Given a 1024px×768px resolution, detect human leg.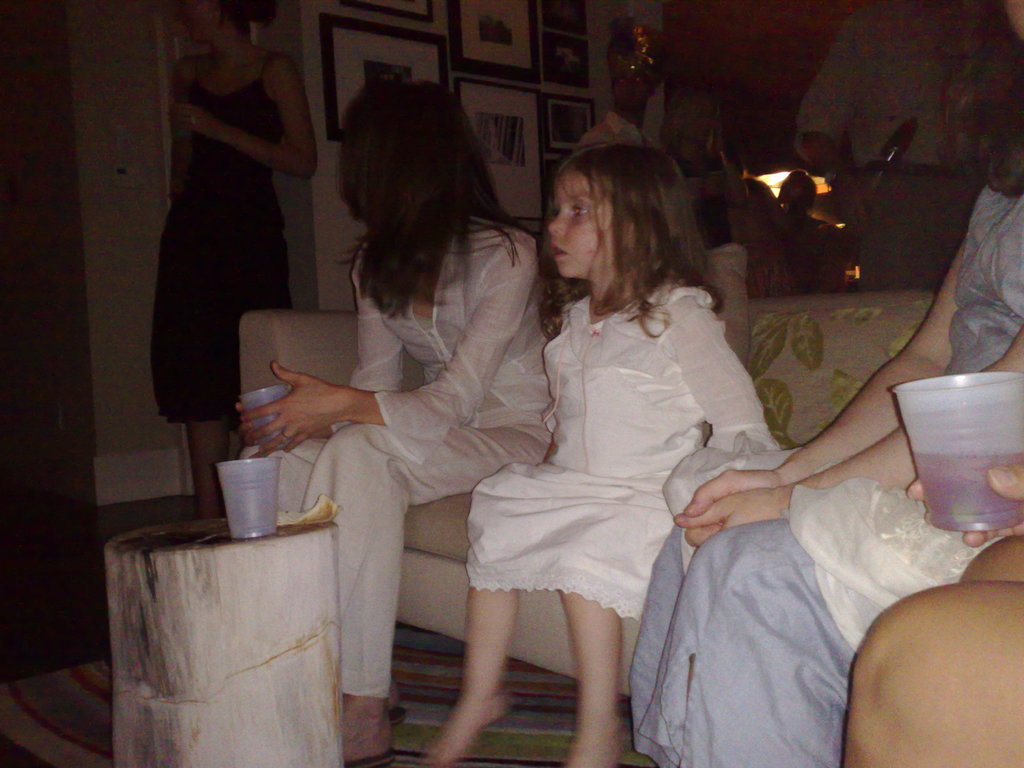
region(874, 593, 1020, 767).
